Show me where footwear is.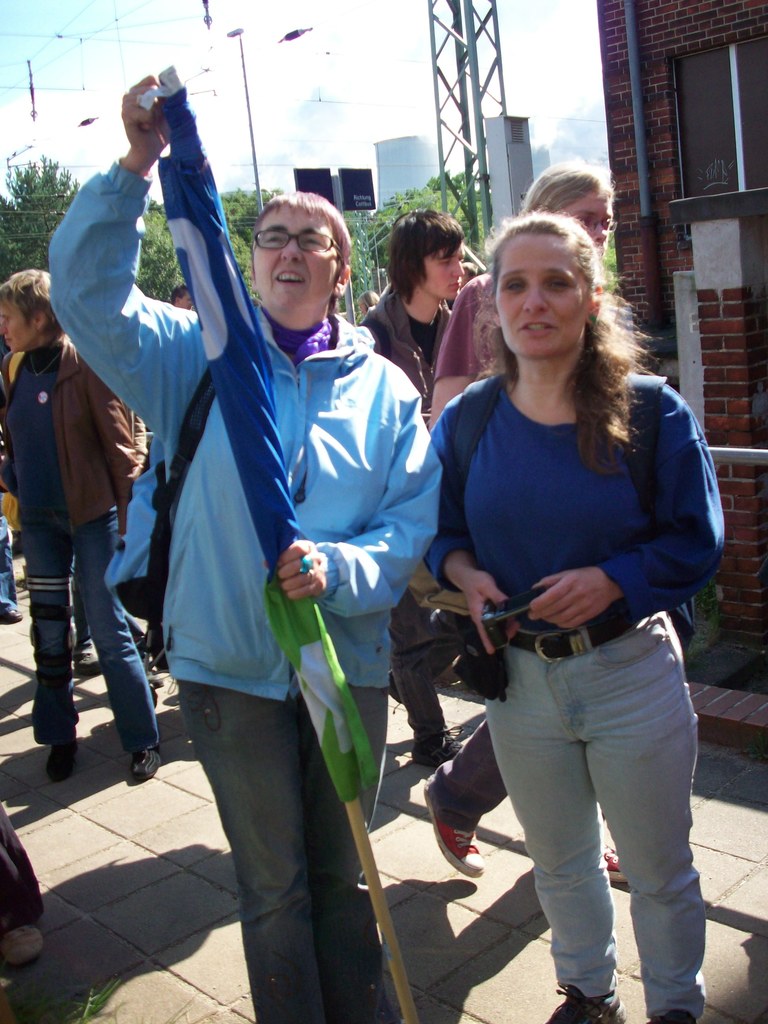
footwear is at 2:924:45:973.
